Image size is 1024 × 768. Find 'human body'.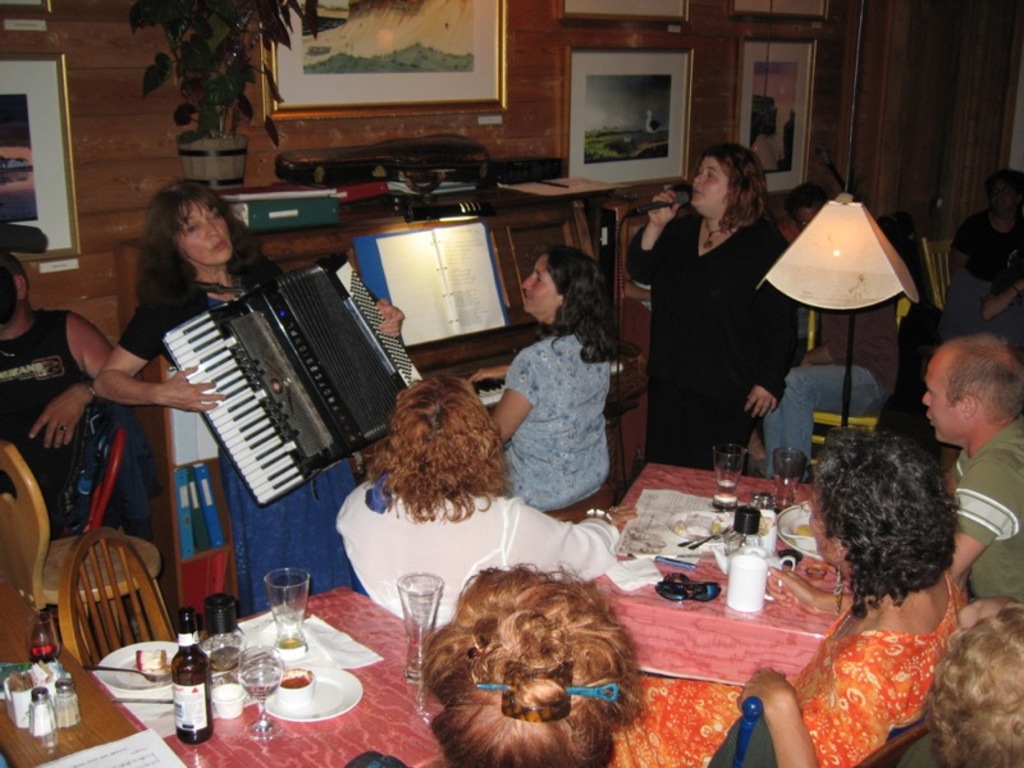
736 420 968 767.
